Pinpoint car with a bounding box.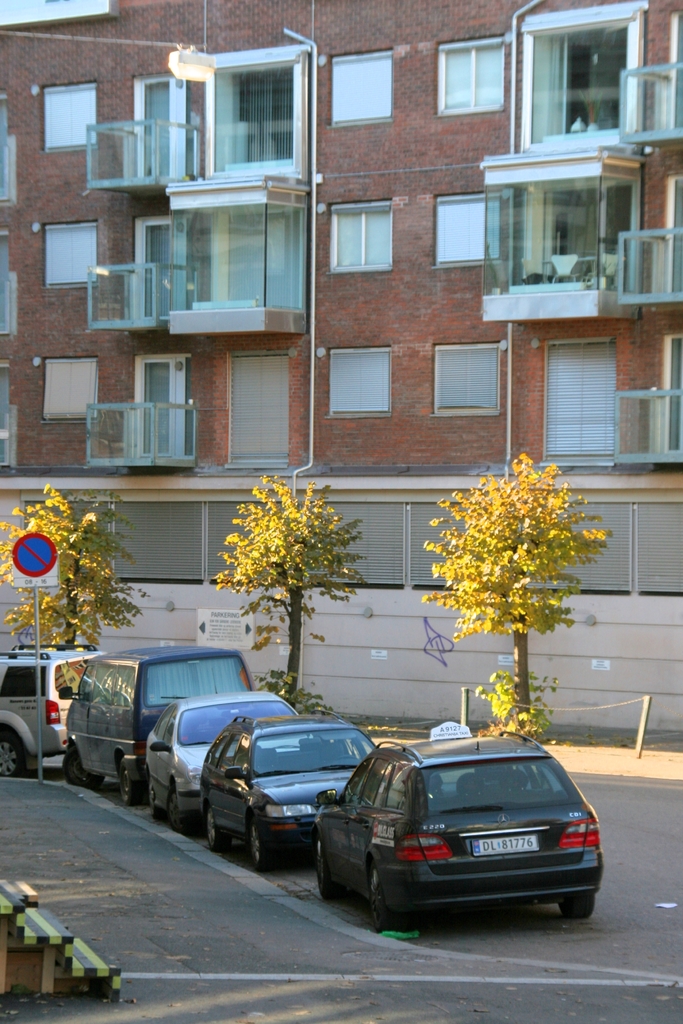
(147,703,295,824).
